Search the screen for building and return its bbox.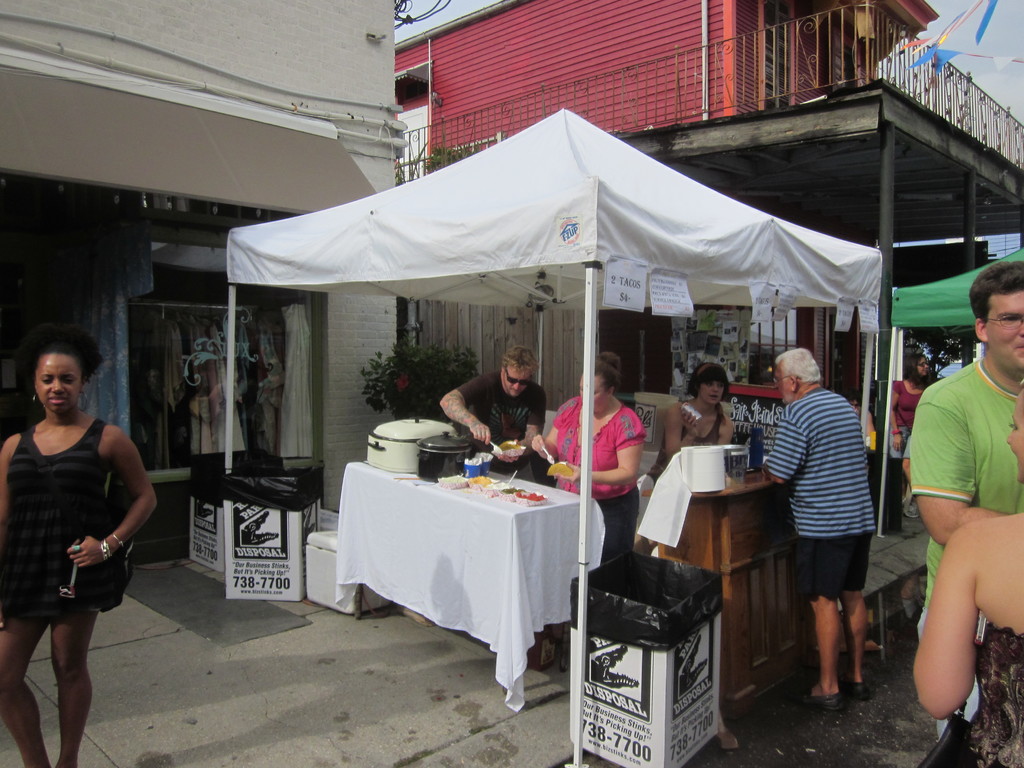
Found: rect(395, 0, 1023, 531).
